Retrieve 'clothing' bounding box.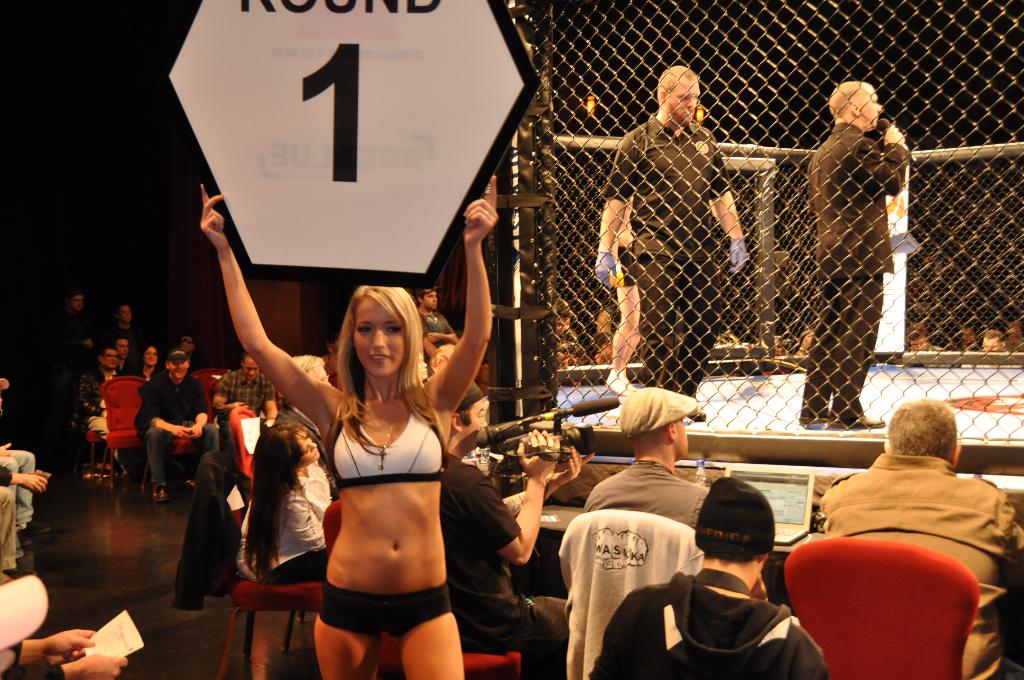
Bounding box: [left=823, top=436, right=1023, bottom=679].
